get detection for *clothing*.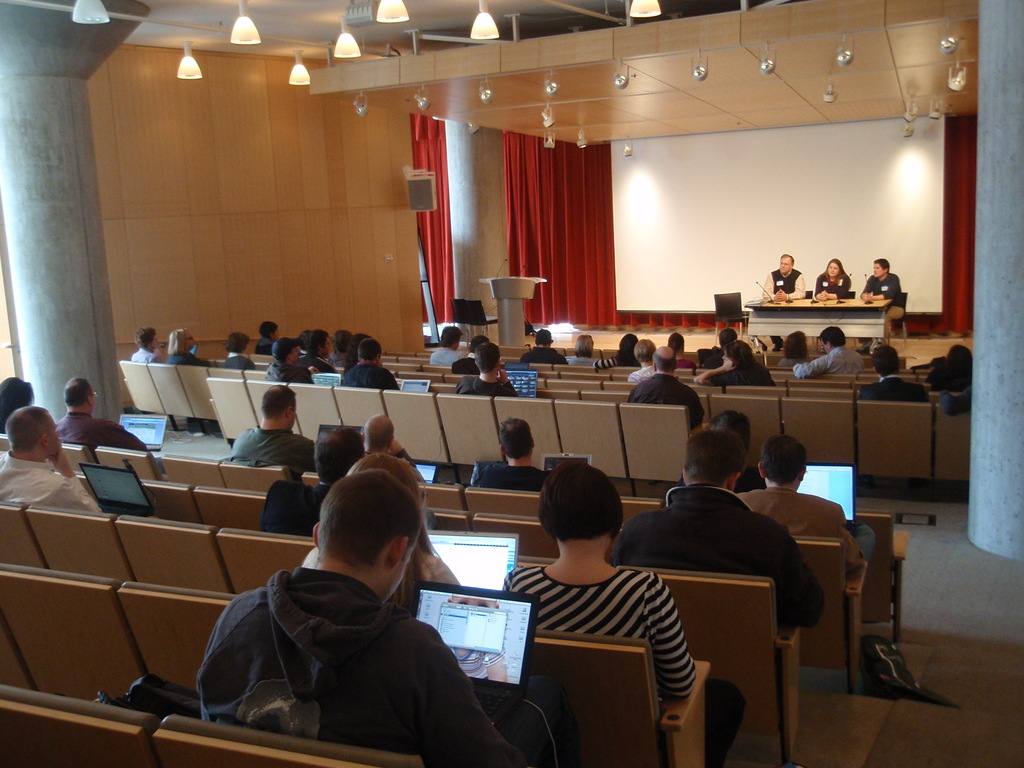
Detection: 849, 371, 938, 405.
